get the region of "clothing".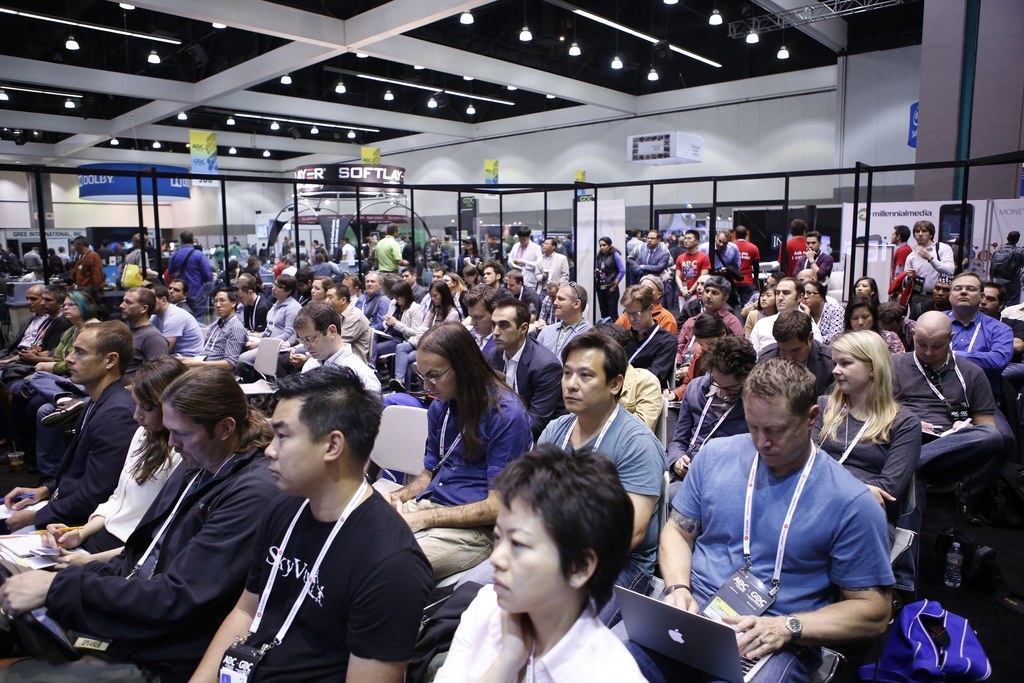
select_region(907, 240, 948, 316).
